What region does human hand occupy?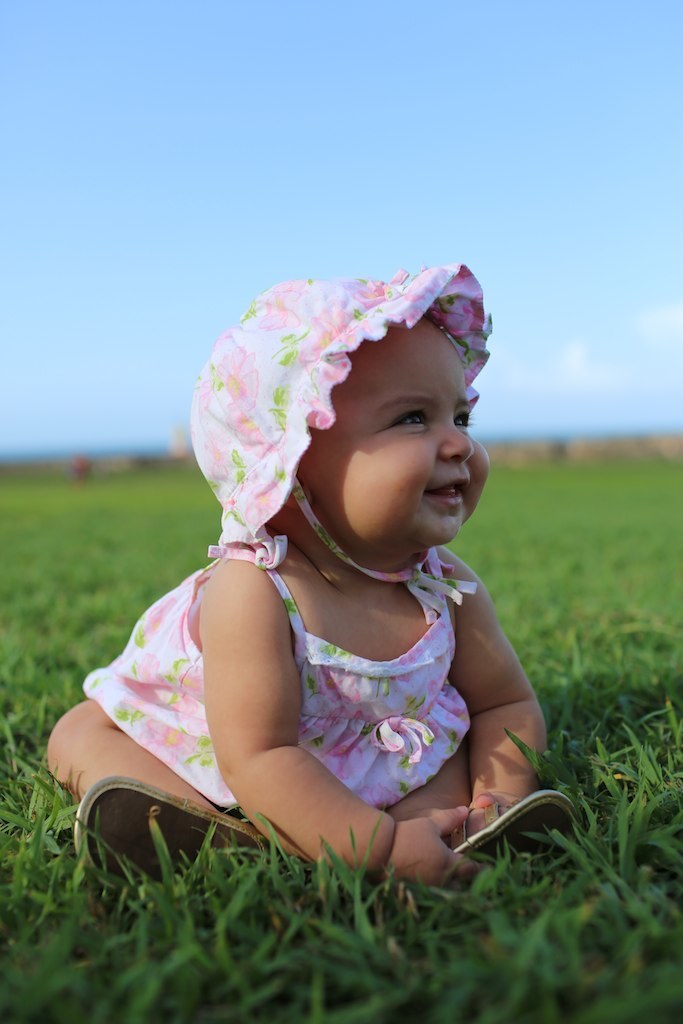
<region>472, 790, 527, 813</region>.
